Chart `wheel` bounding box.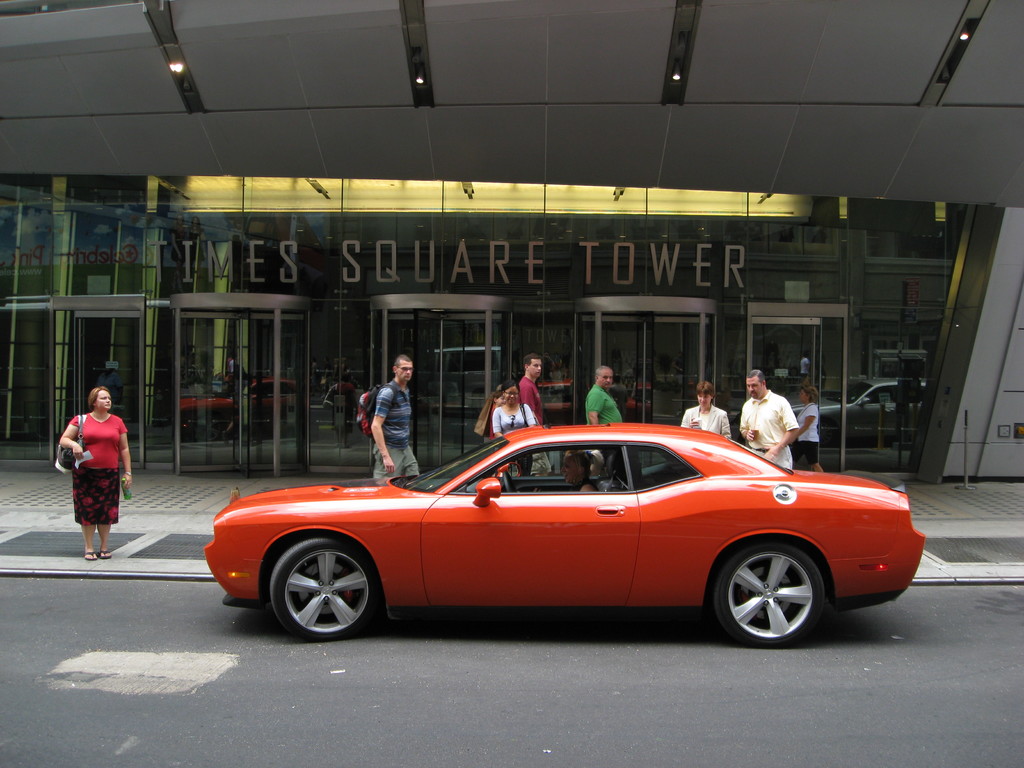
Charted: [x1=264, y1=549, x2=374, y2=637].
